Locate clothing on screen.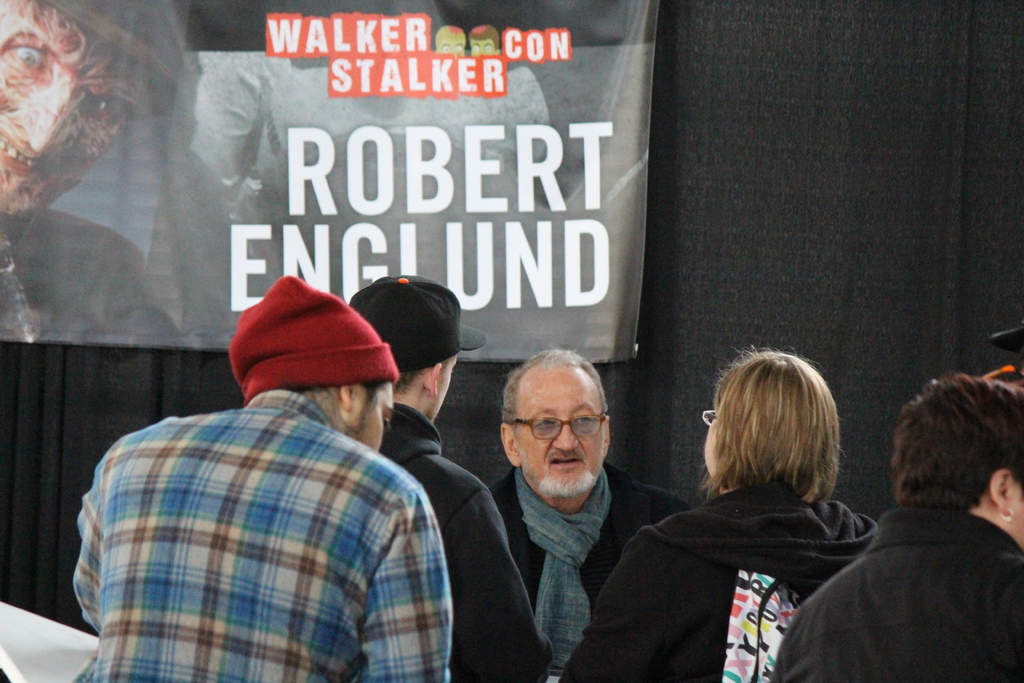
On screen at {"x1": 788, "y1": 482, "x2": 1023, "y2": 682}.
